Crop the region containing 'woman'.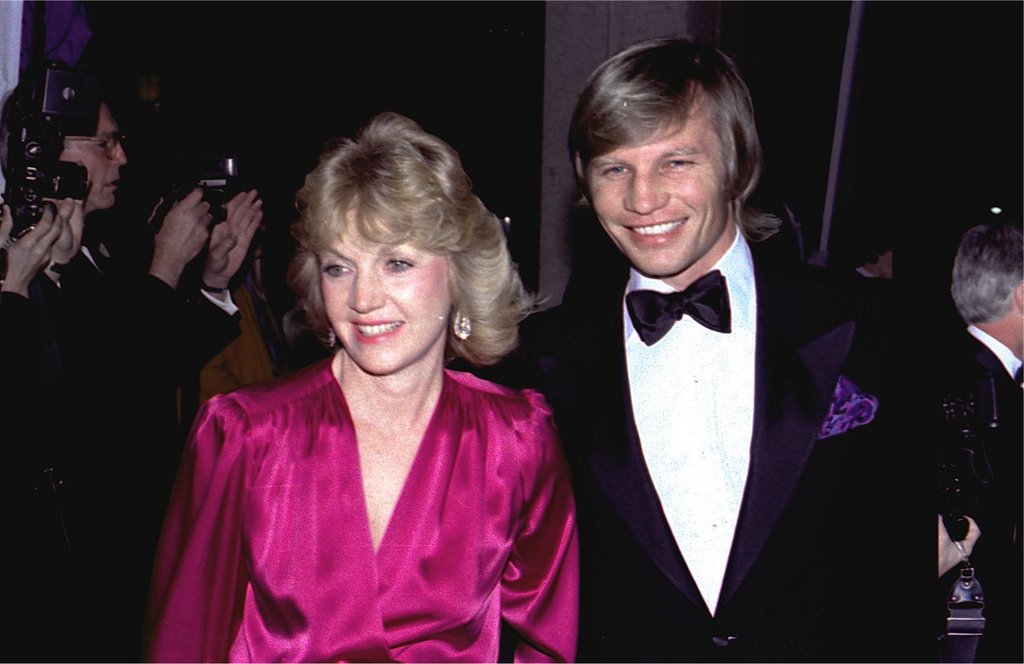
Crop region: [x1=164, y1=130, x2=600, y2=652].
